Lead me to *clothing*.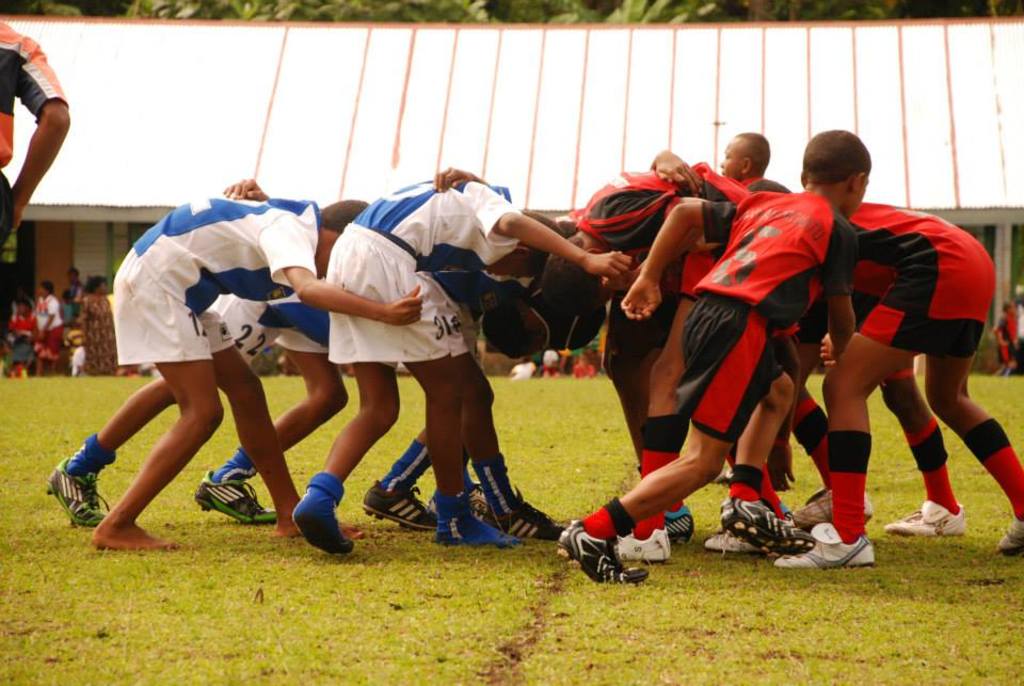
Lead to 669:158:862:437.
